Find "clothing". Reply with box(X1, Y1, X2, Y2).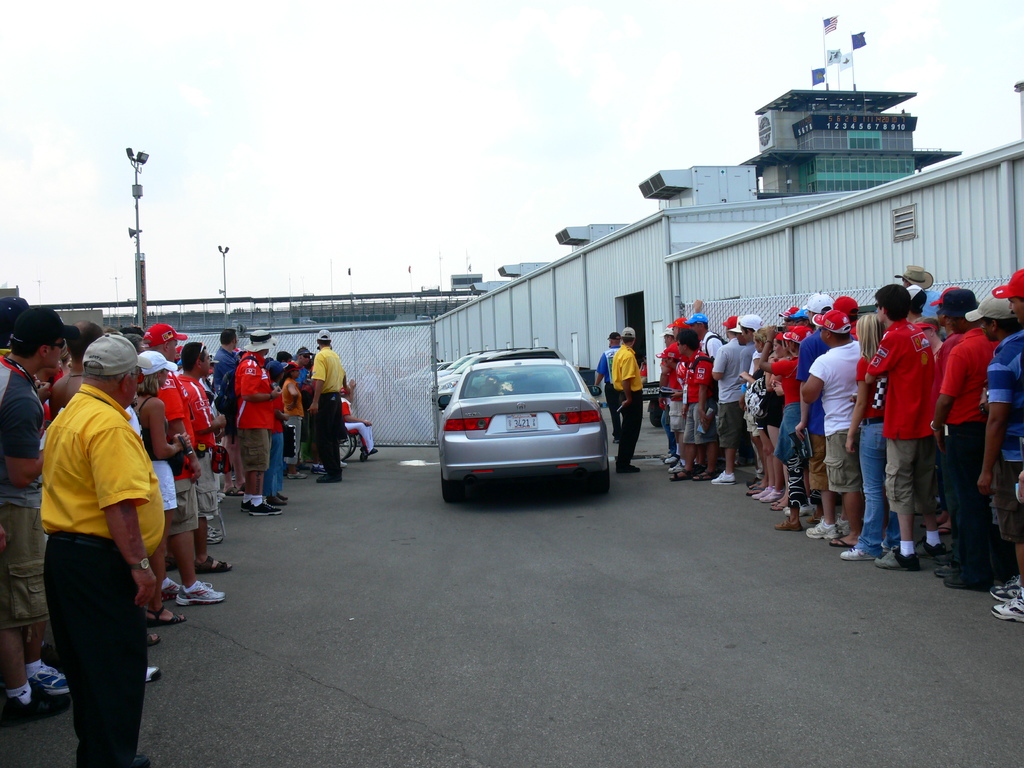
box(32, 346, 171, 730).
